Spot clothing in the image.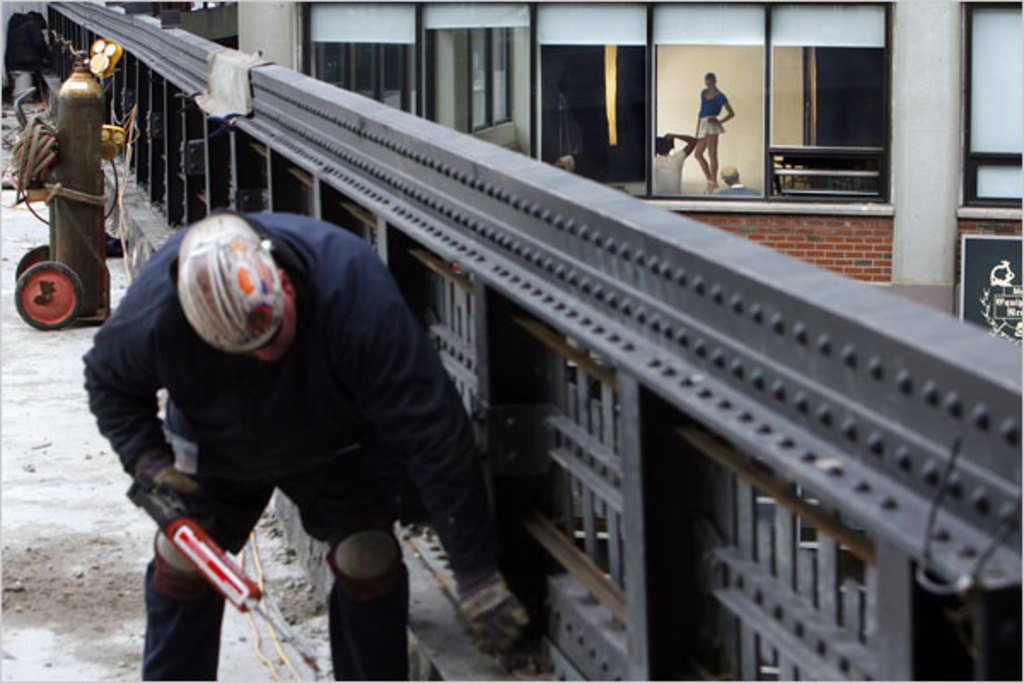
clothing found at 691, 92, 729, 142.
